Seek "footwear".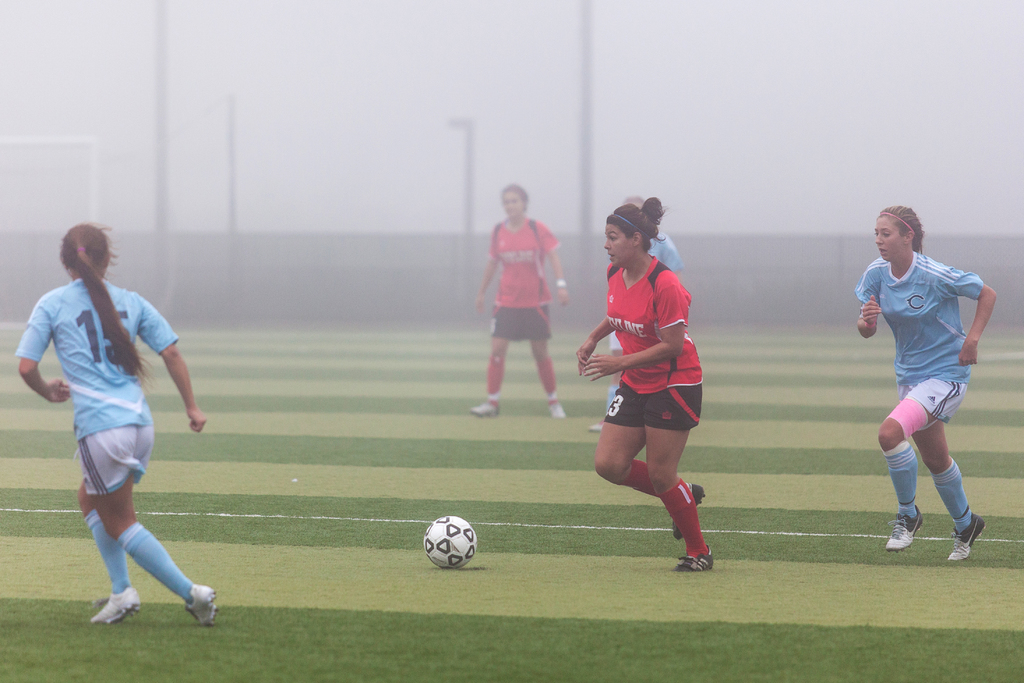
<box>882,503,924,550</box>.
